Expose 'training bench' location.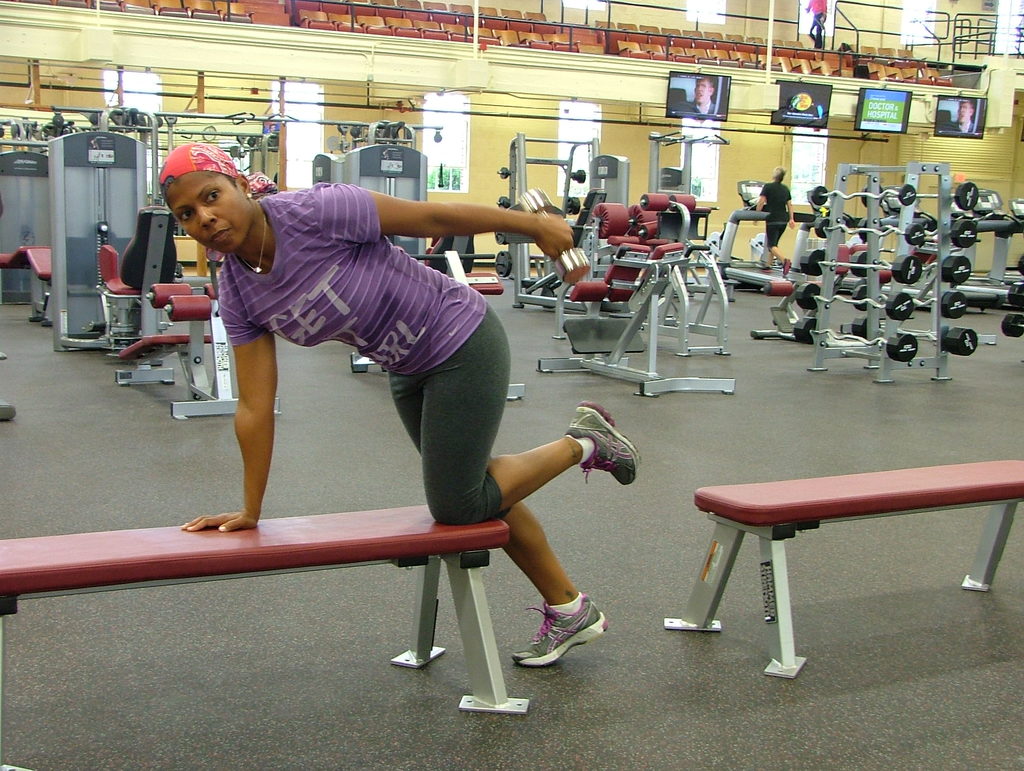
Exposed at 665 456 1020 675.
